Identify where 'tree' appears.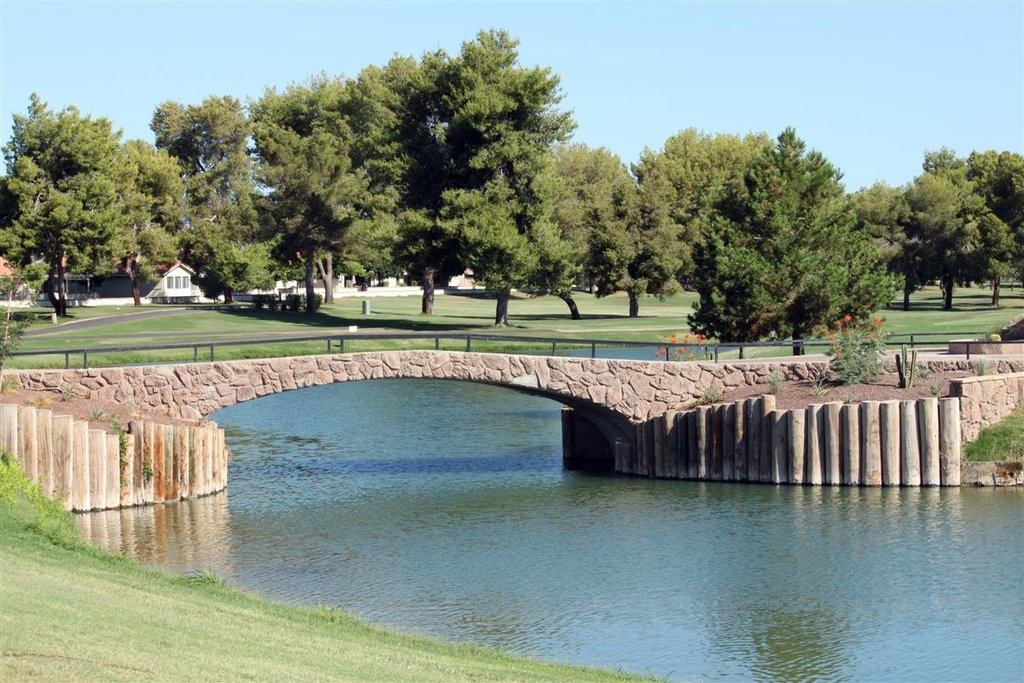
Appears at [x1=843, y1=181, x2=907, y2=299].
